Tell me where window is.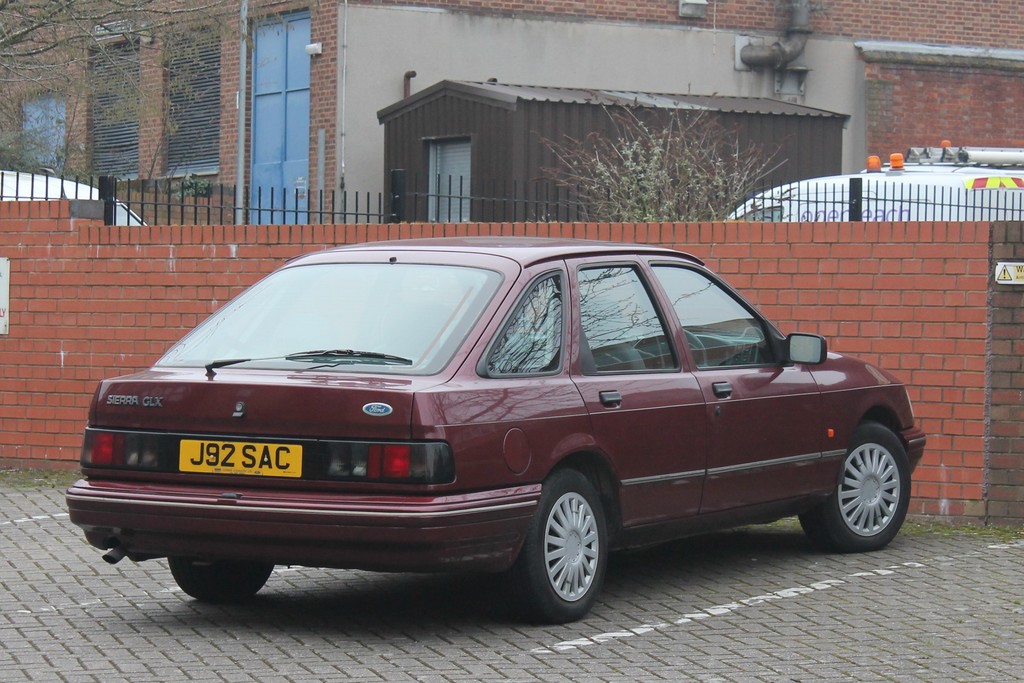
window is at [left=14, top=81, right=83, bottom=176].
